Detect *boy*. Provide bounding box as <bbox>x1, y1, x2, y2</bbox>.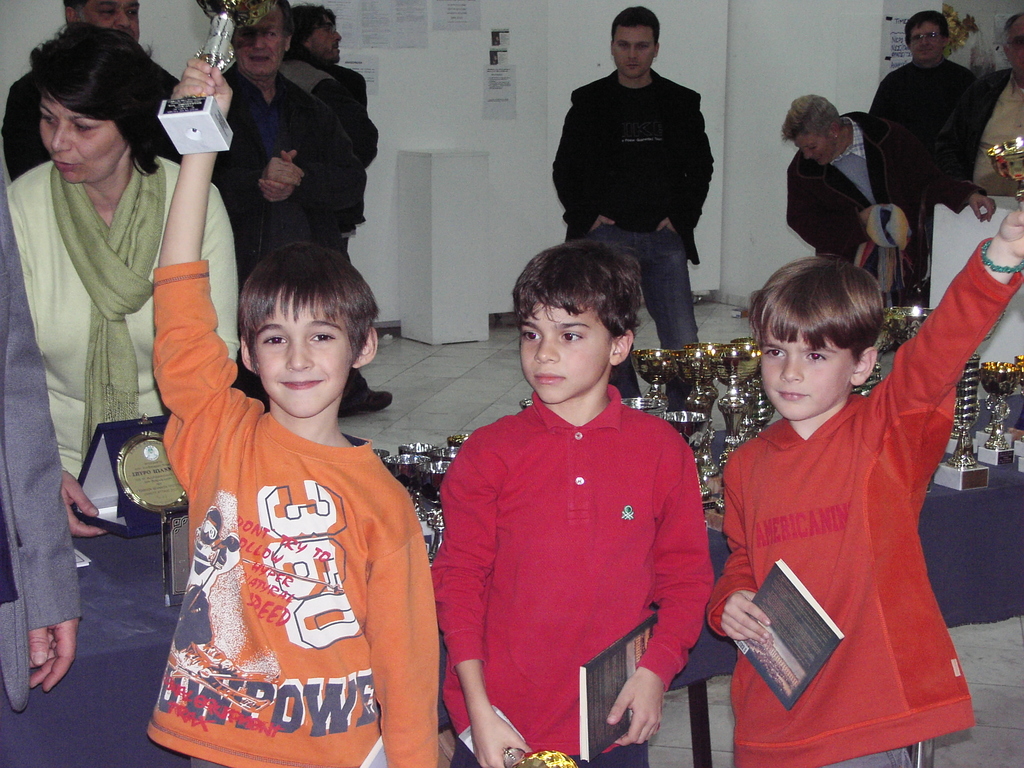
<bbox>106, 67, 512, 767</bbox>.
